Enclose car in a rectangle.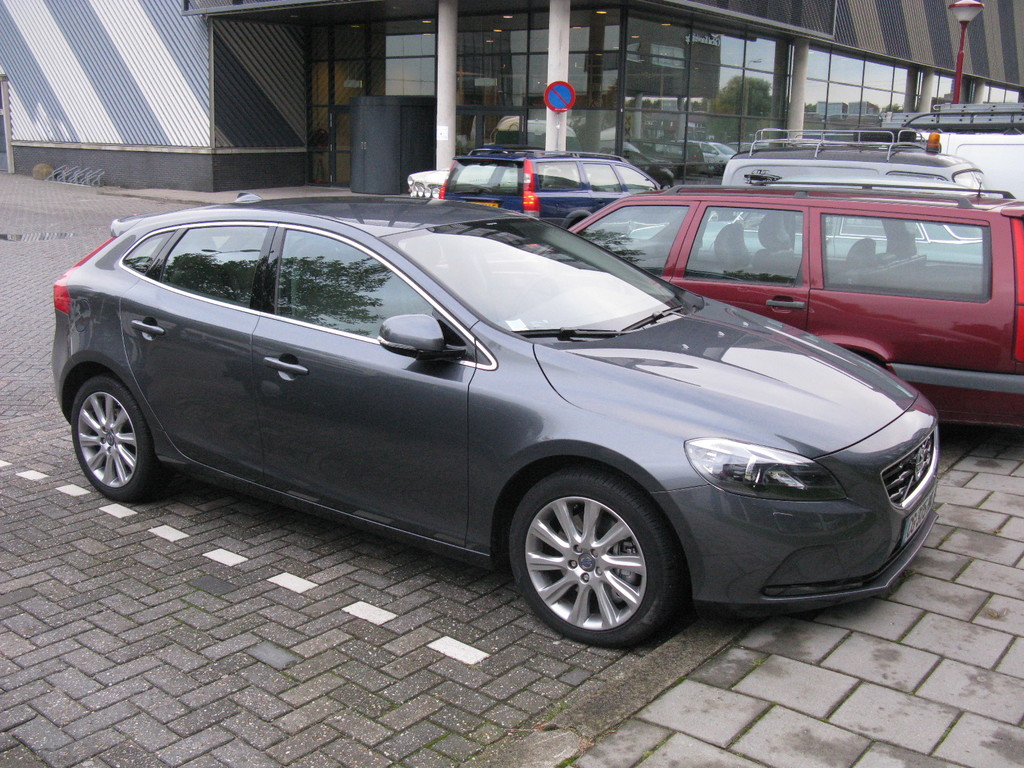
x1=743, y1=168, x2=783, y2=186.
